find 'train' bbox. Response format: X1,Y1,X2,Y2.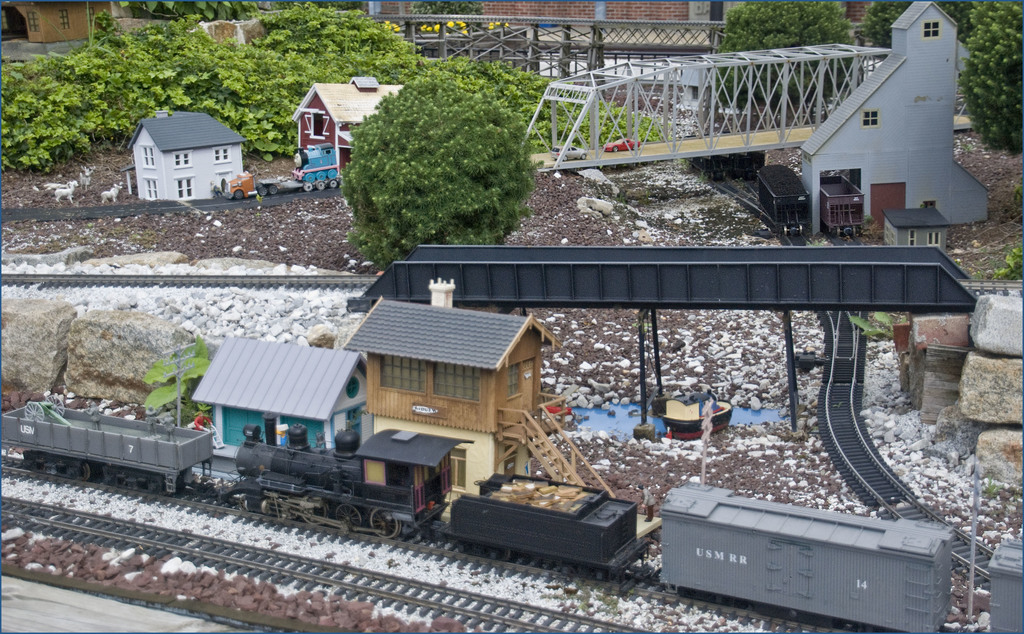
0,392,1023,633.
